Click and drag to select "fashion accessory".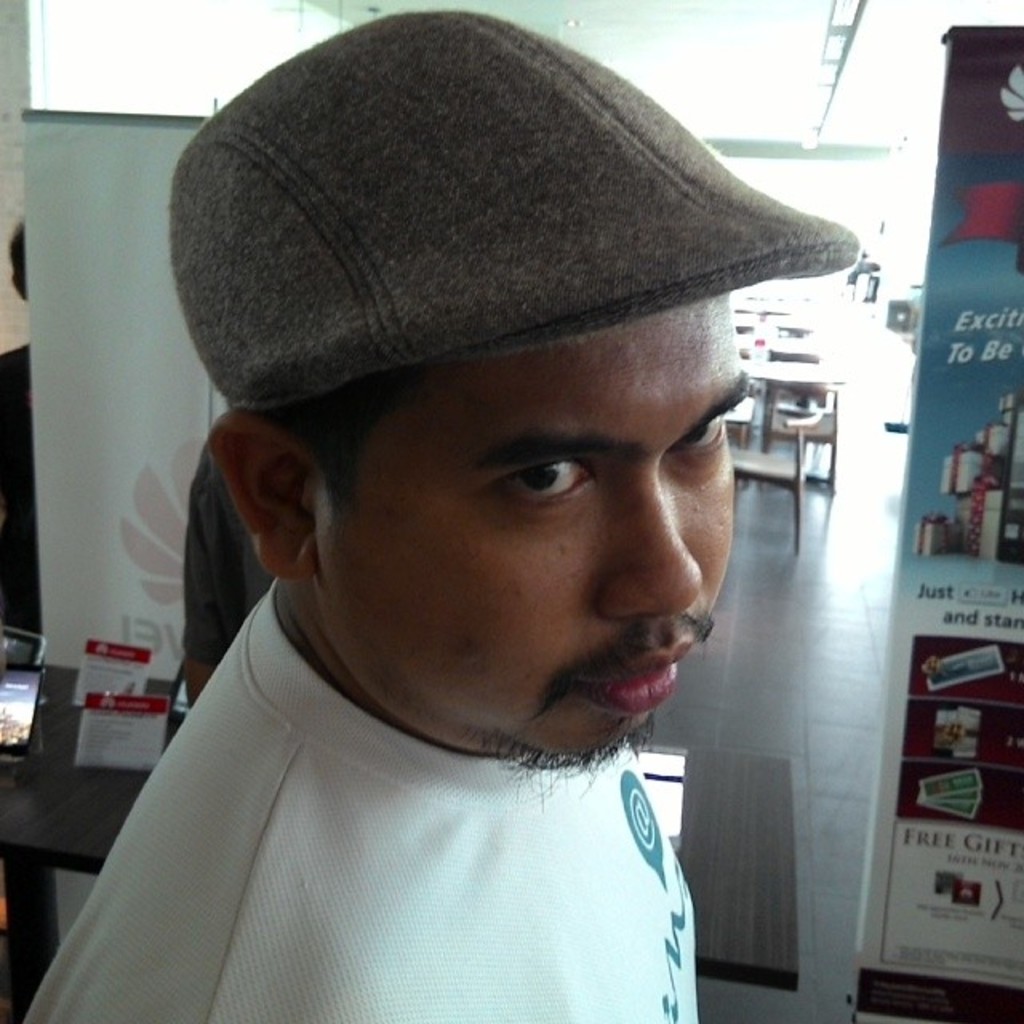
Selection: l=166, t=6, r=861, b=414.
